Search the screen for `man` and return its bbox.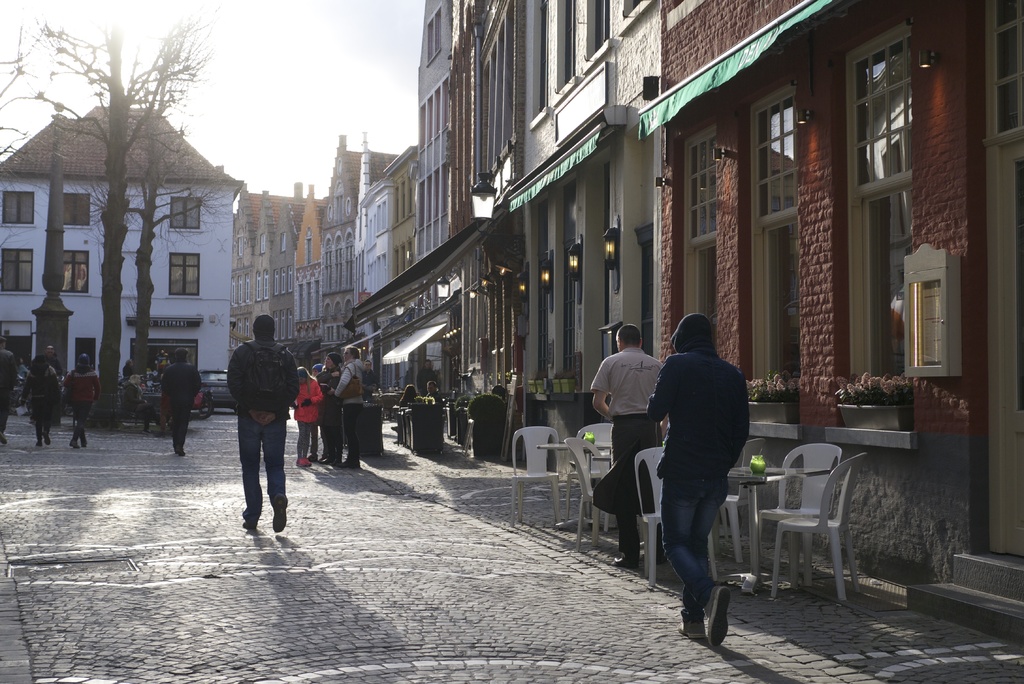
Found: x1=412 y1=357 x2=436 y2=392.
